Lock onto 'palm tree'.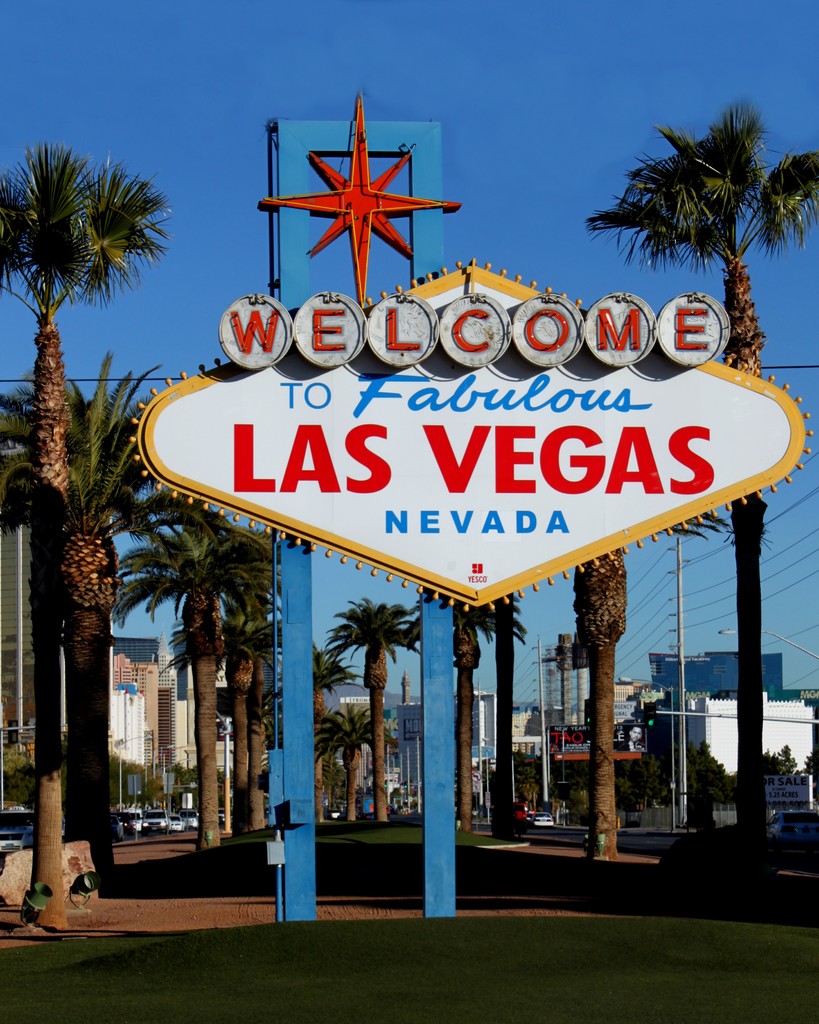
Locked: [345, 603, 424, 824].
